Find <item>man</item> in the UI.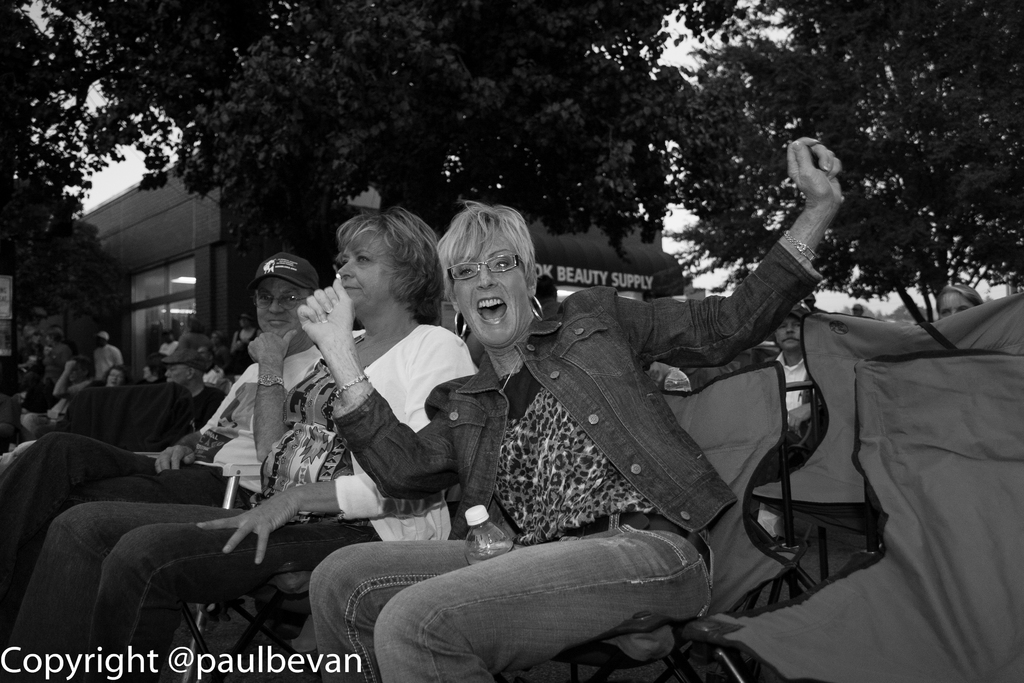
UI element at [42, 331, 69, 388].
